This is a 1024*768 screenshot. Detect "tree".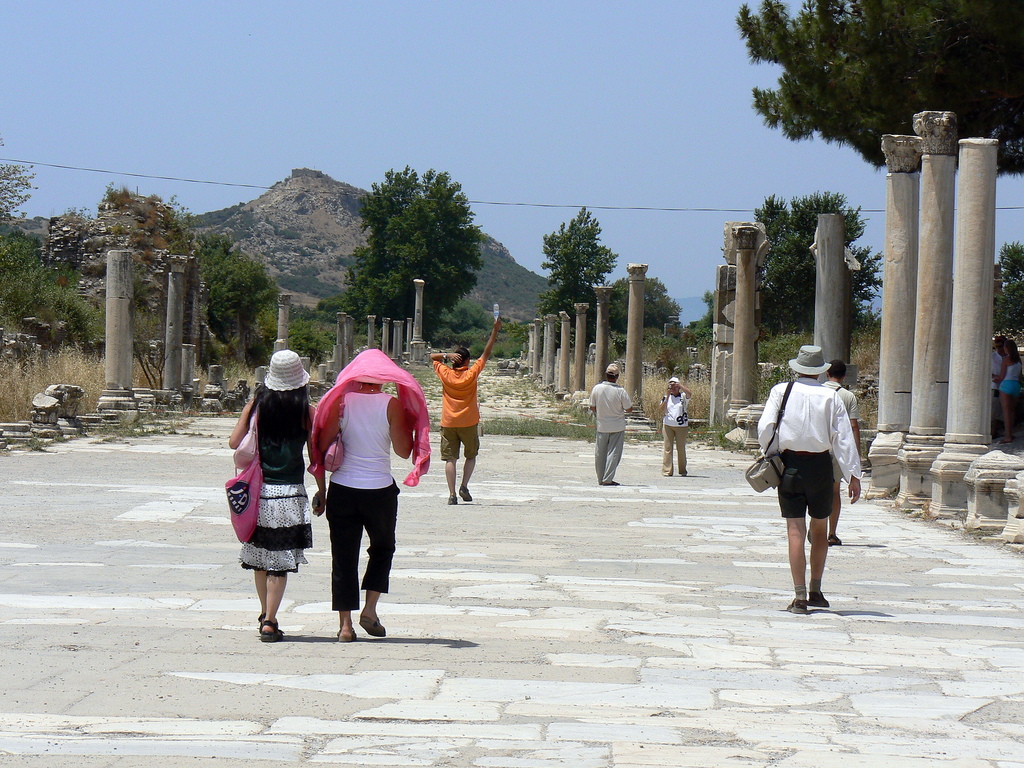
<region>732, 0, 1023, 181</region>.
